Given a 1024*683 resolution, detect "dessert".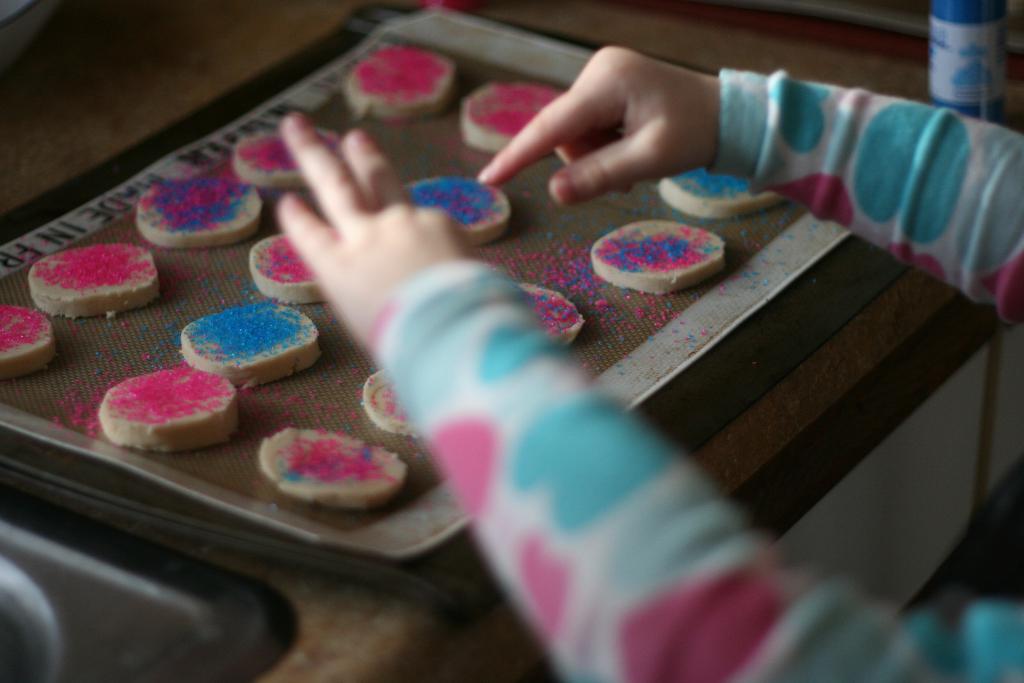
x1=247 y1=234 x2=327 y2=302.
